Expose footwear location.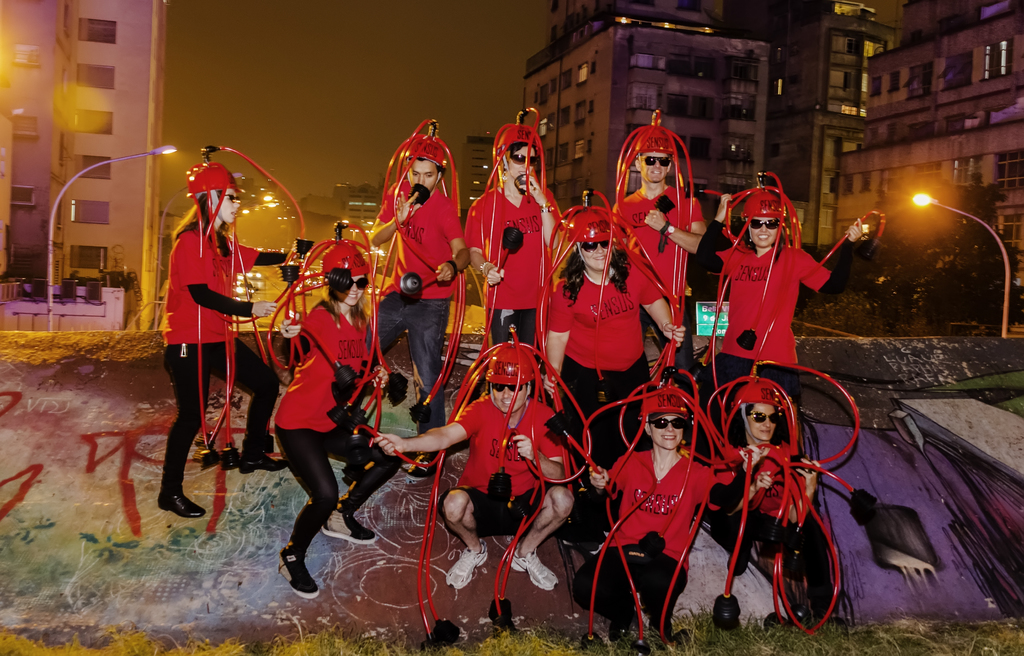
Exposed at Rect(239, 449, 285, 478).
